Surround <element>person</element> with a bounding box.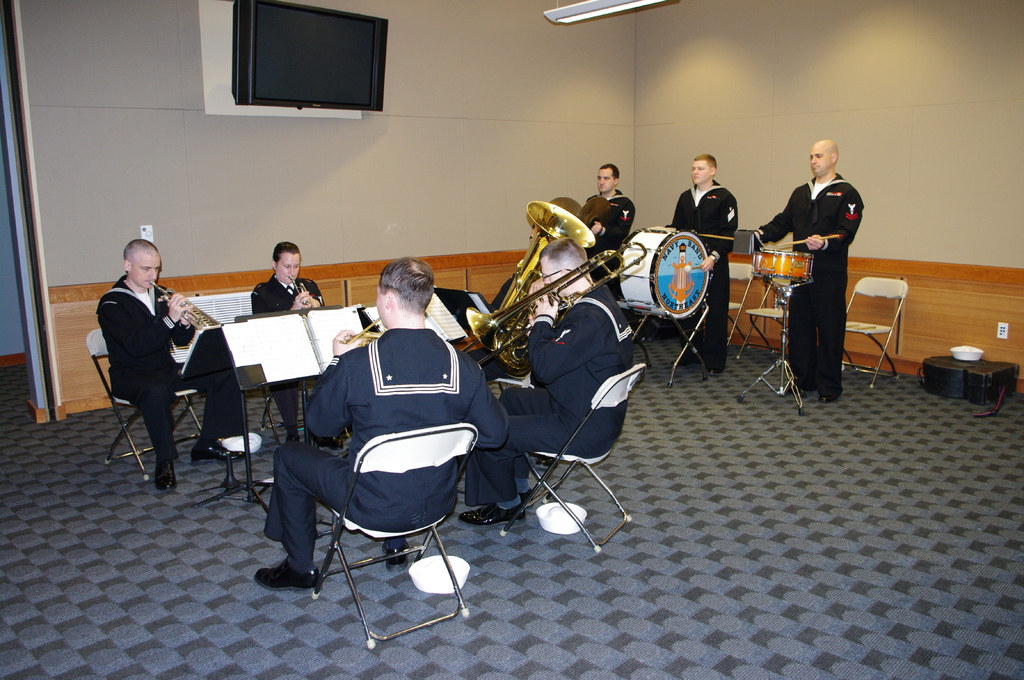
<box>255,250,513,592</box>.
